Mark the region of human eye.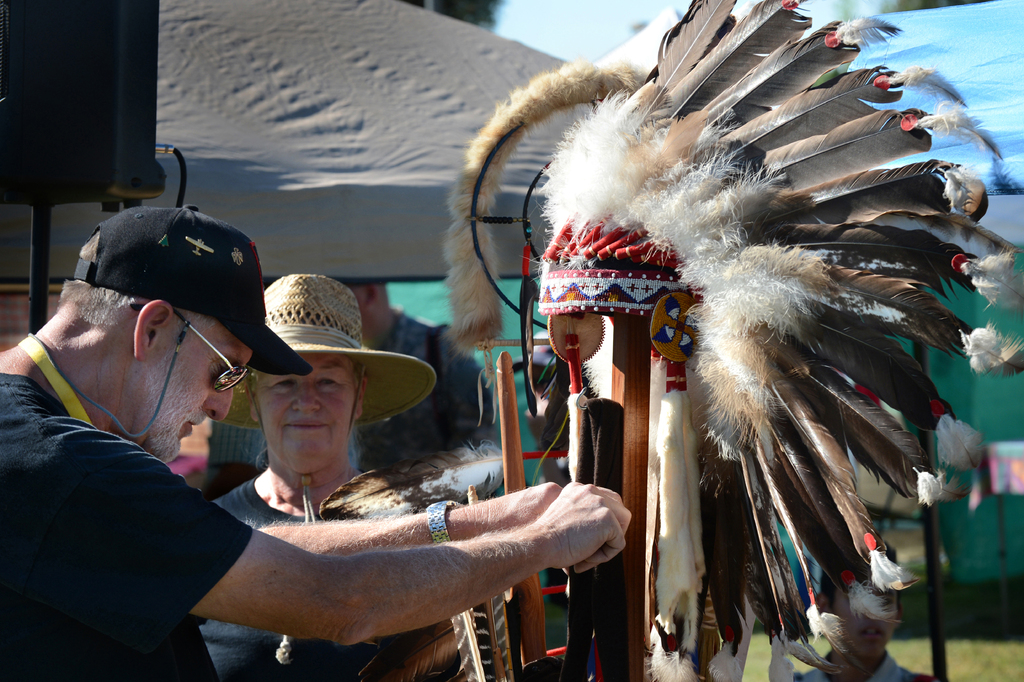
Region: rect(270, 373, 298, 393).
